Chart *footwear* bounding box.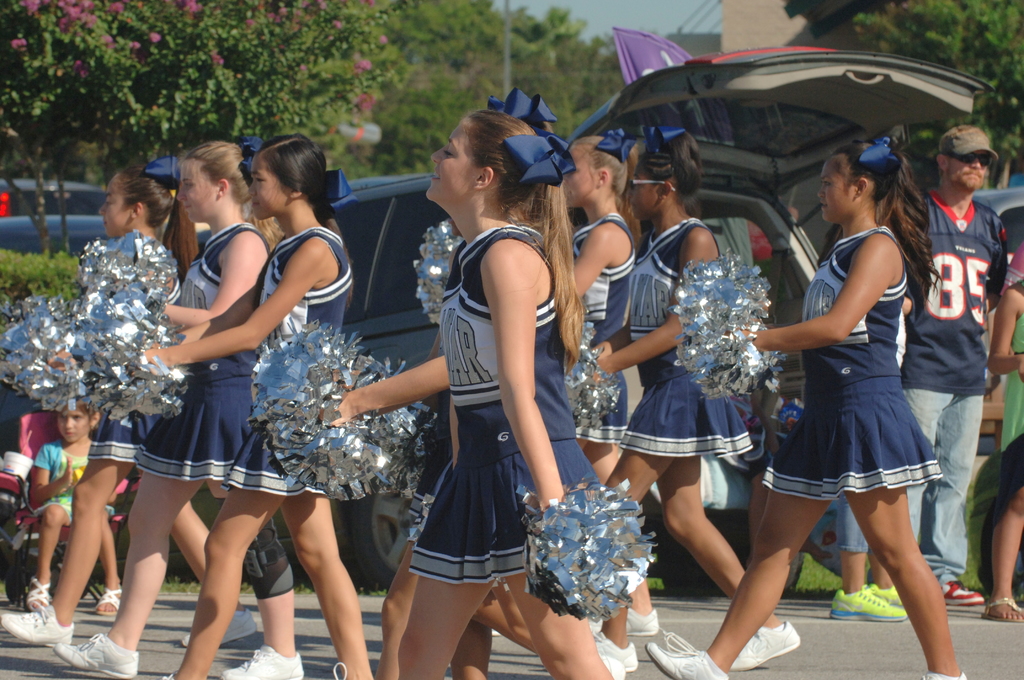
Charted: region(596, 654, 625, 677).
